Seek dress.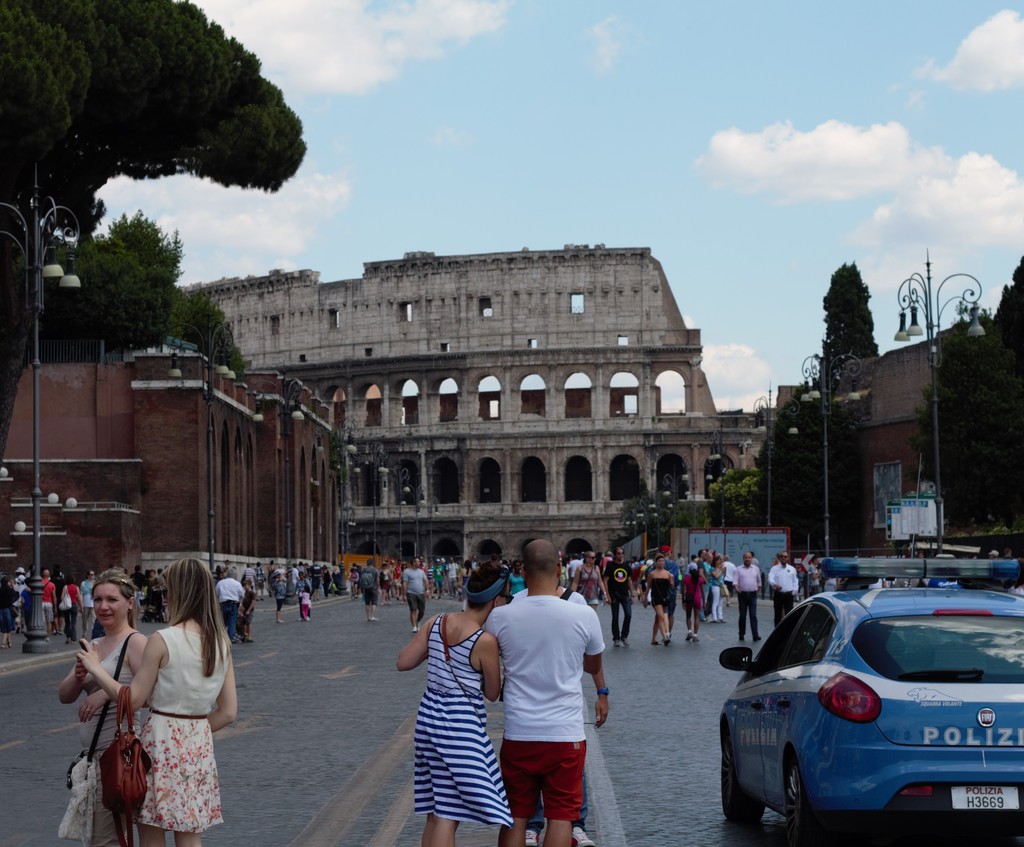
l=138, t=625, r=228, b=839.
